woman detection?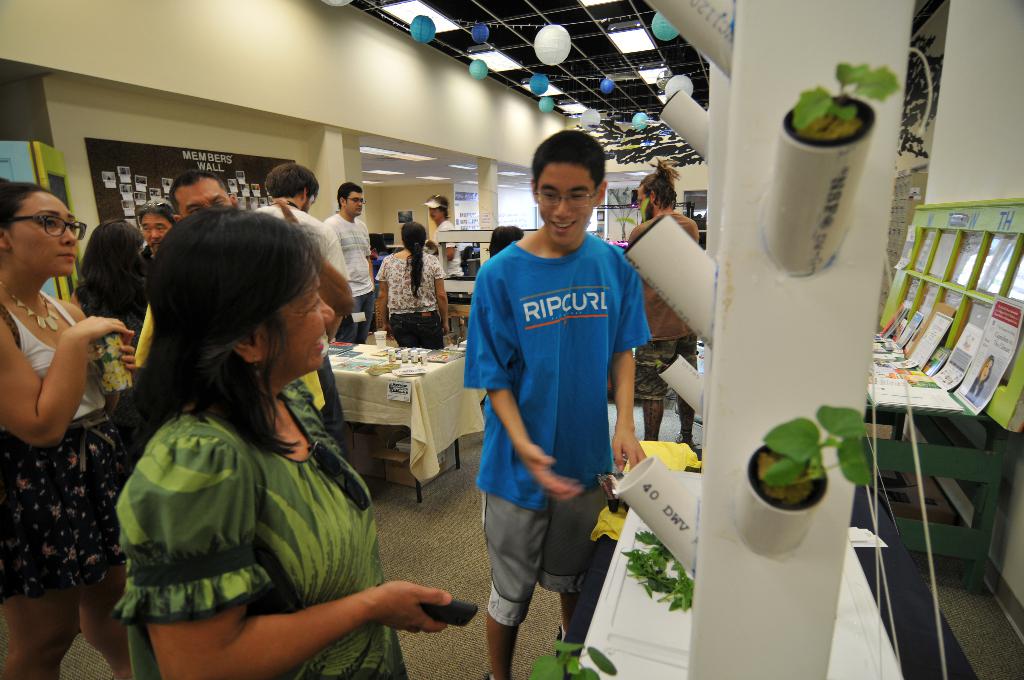
region(113, 201, 450, 679)
